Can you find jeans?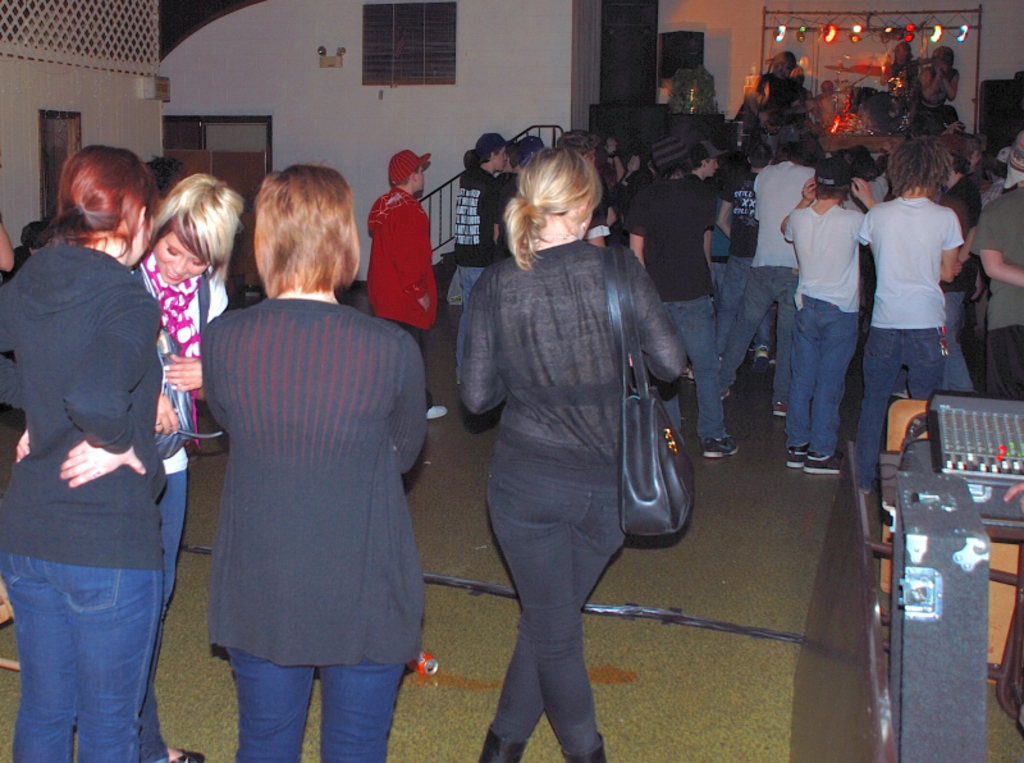
Yes, bounding box: 940,292,975,392.
